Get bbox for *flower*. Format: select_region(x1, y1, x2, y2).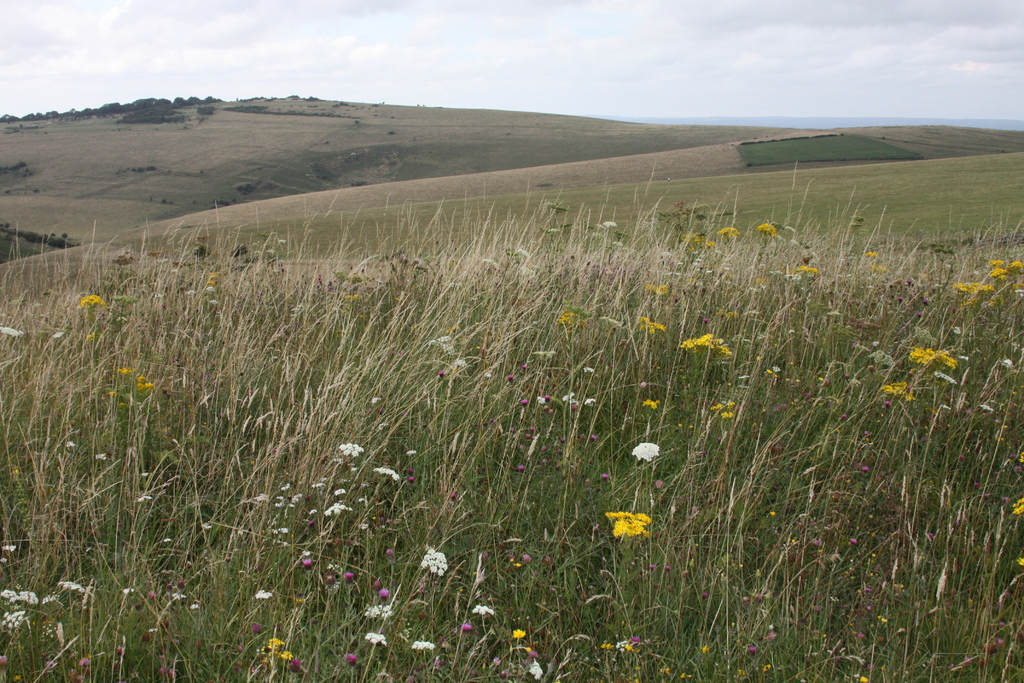
select_region(420, 542, 446, 573).
